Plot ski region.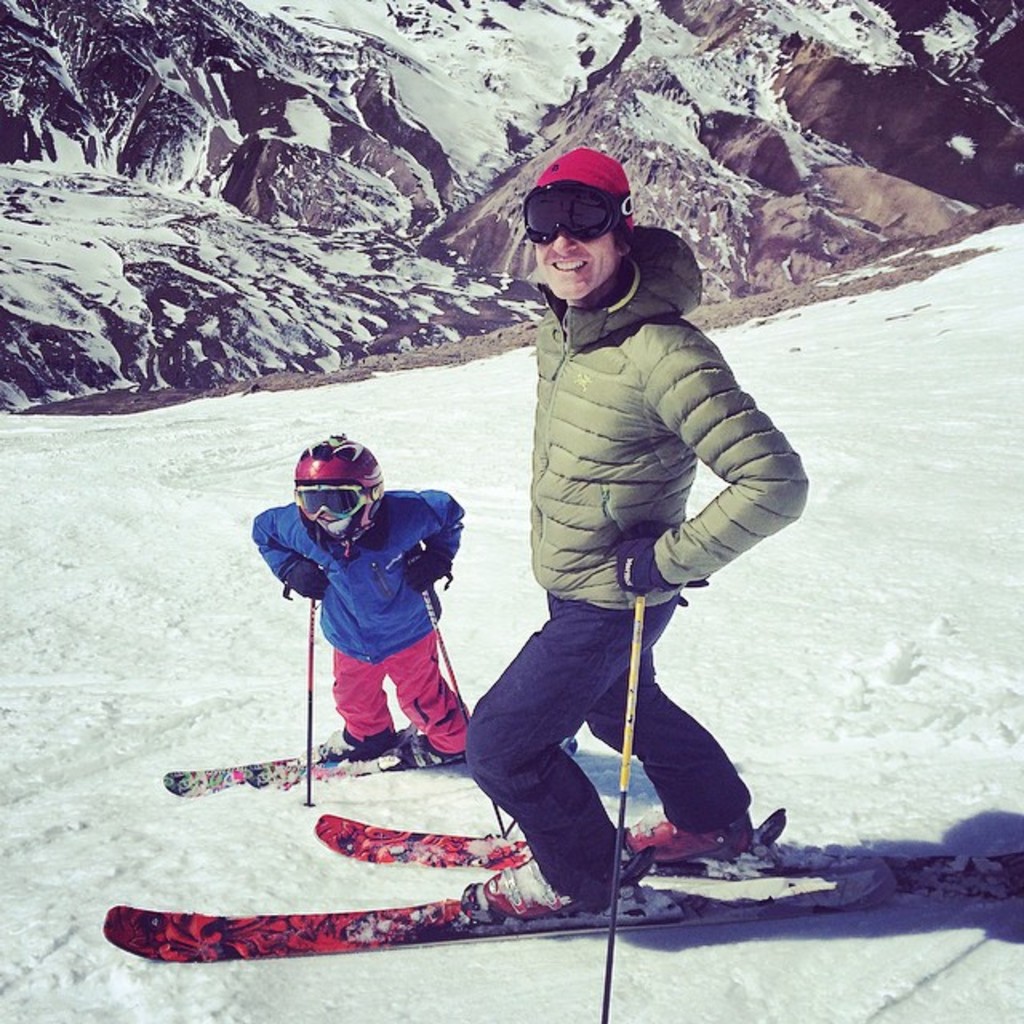
Plotted at rect(317, 800, 795, 872).
